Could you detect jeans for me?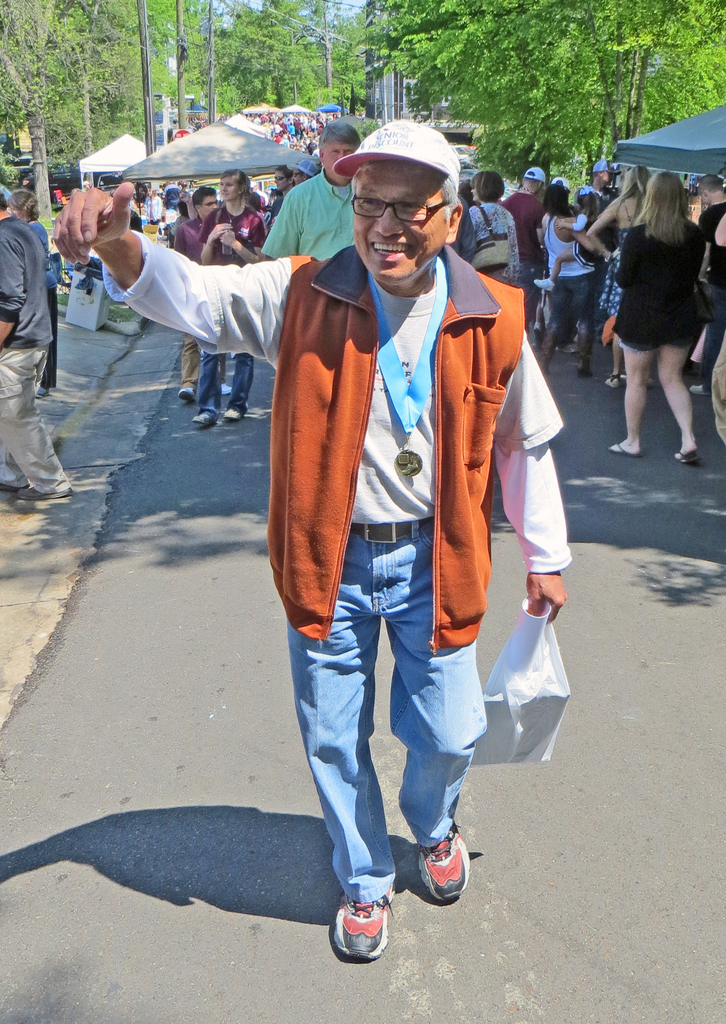
Detection result: 195, 344, 262, 417.
